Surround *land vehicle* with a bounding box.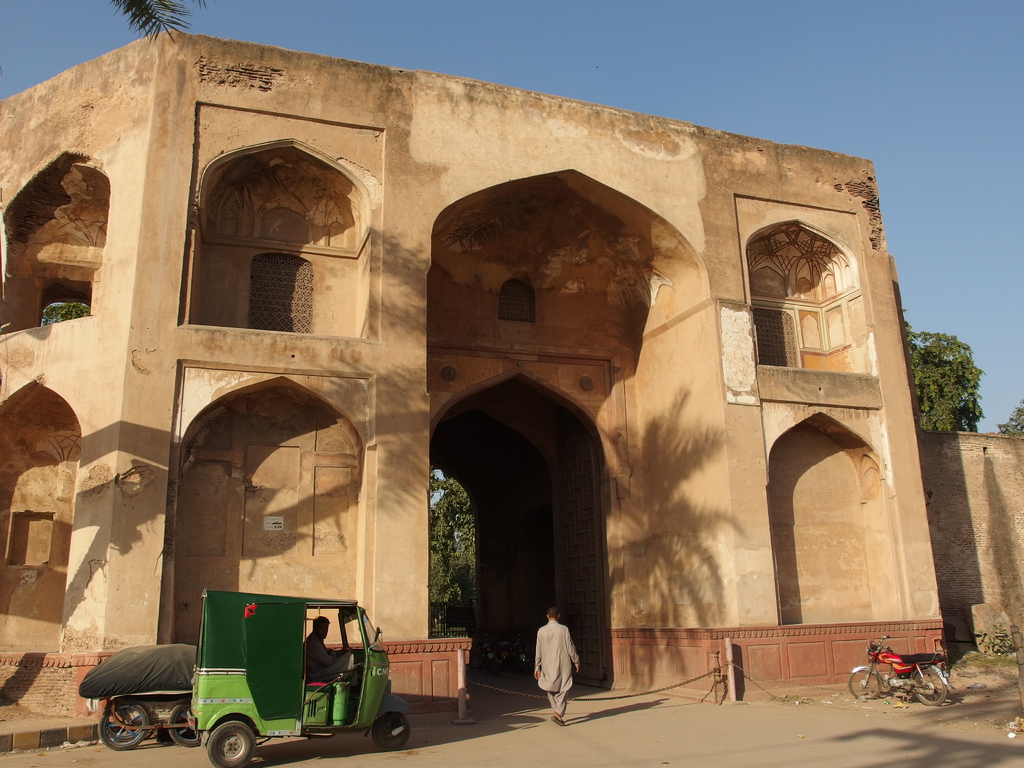
select_region(145, 602, 420, 767).
